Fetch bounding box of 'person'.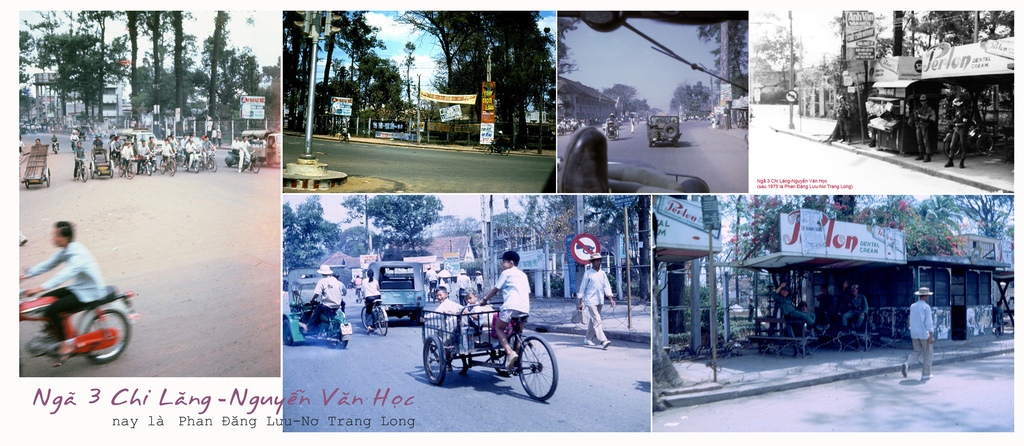
Bbox: Rect(901, 281, 934, 382).
